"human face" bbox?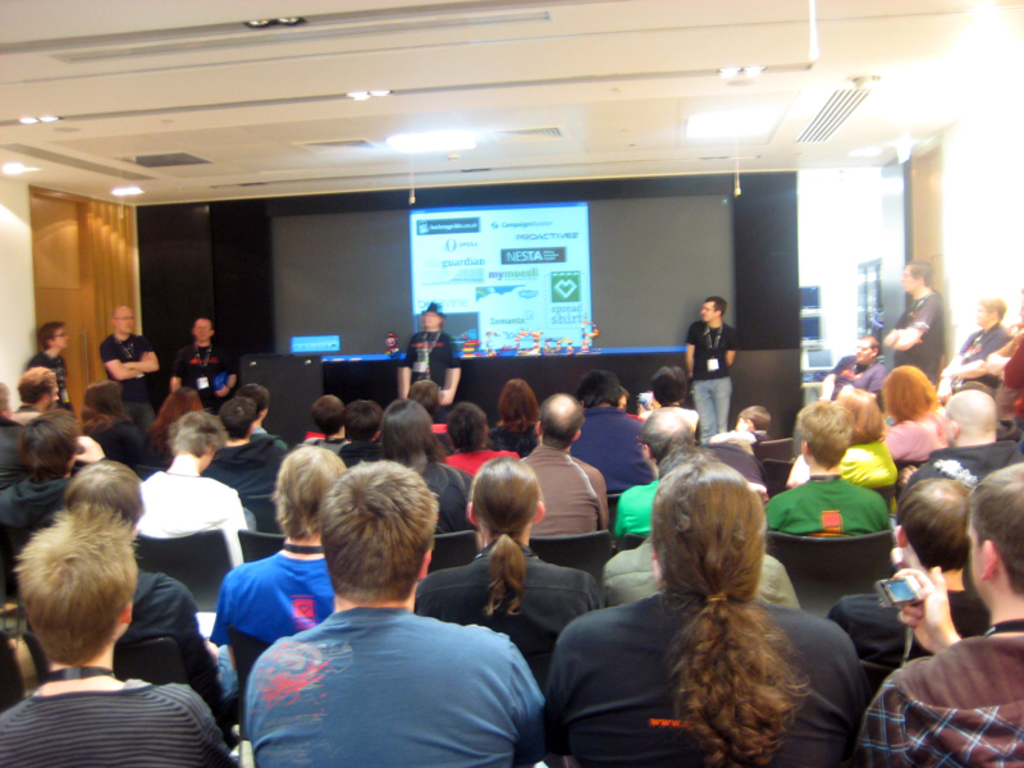
locate(422, 312, 444, 332)
